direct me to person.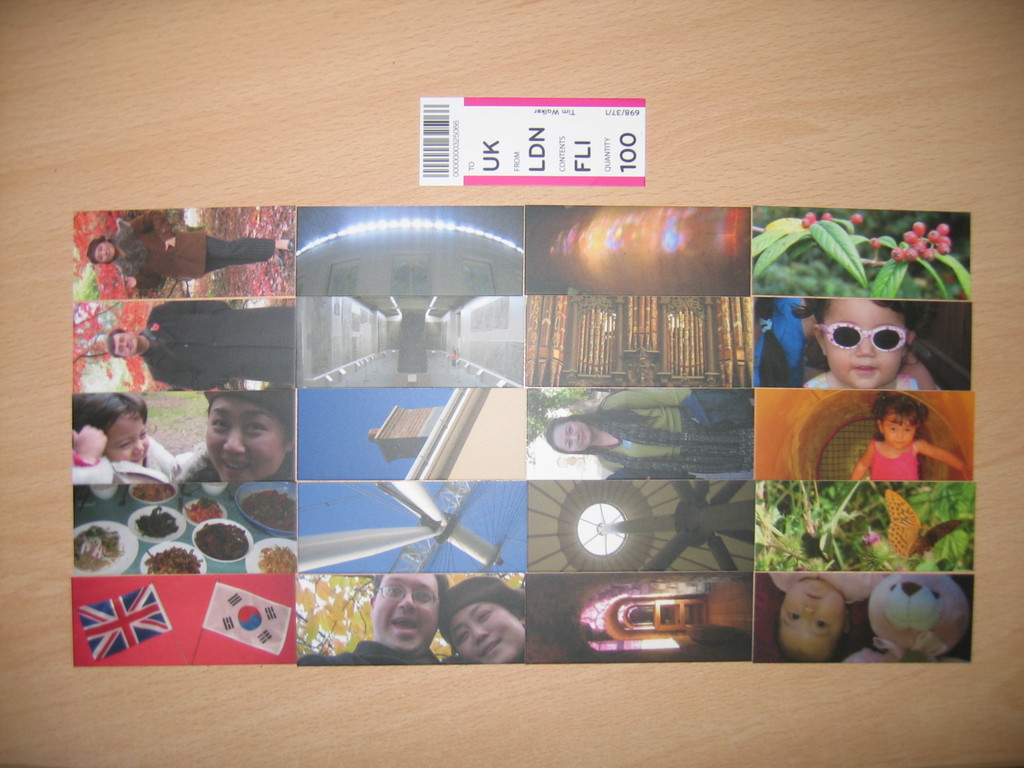
Direction: 765:570:888:663.
